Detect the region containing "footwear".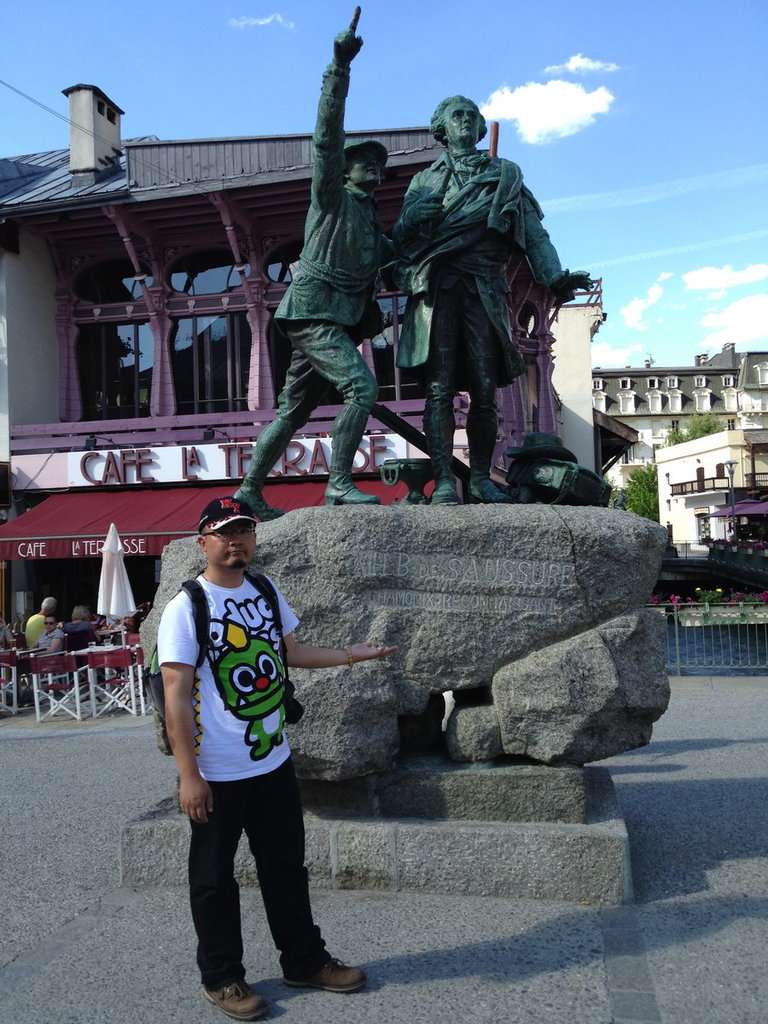
box(285, 955, 368, 996).
